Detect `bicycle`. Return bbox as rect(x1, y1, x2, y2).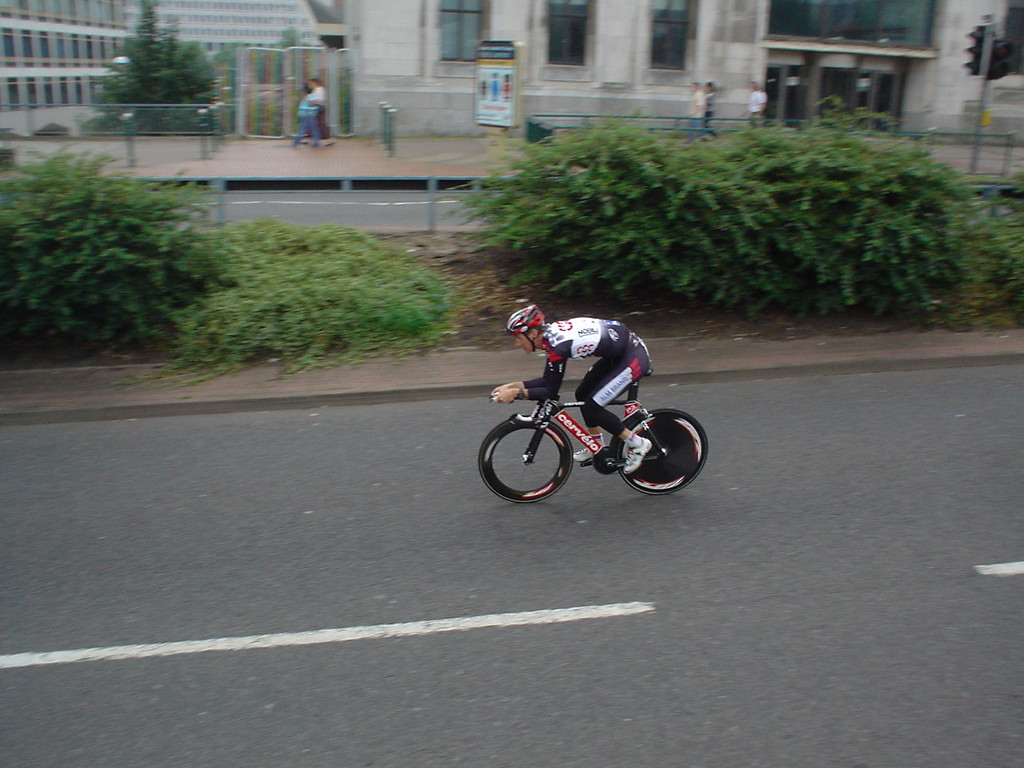
rect(477, 365, 710, 506).
